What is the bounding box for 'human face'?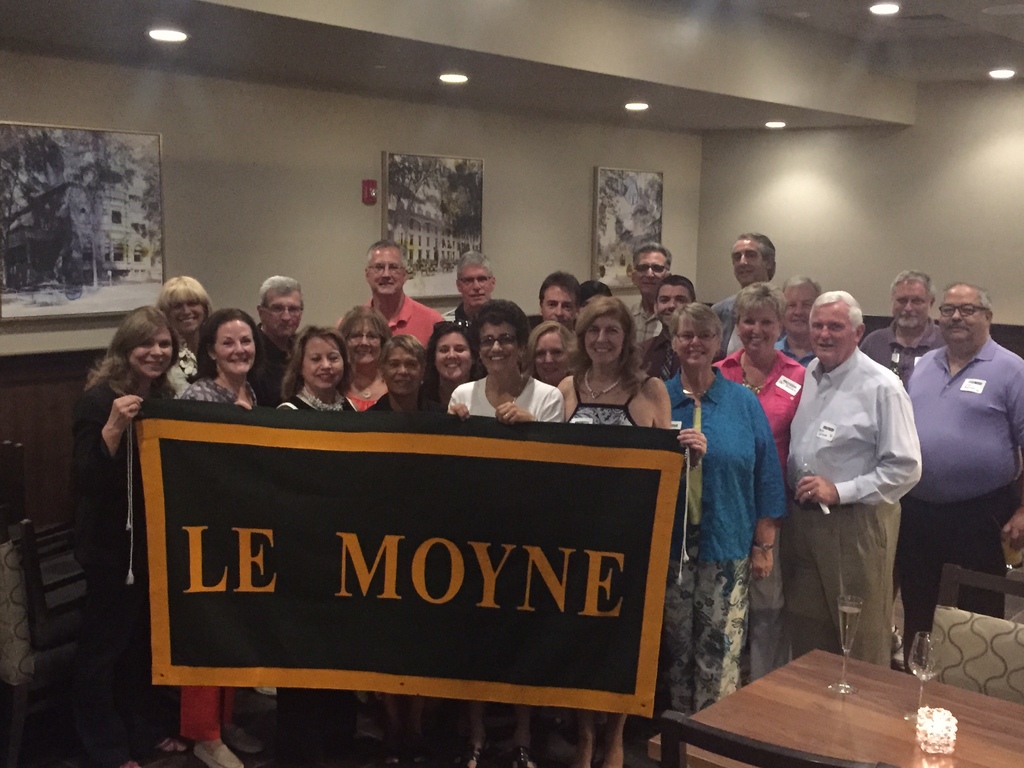
Rect(129, 327, 176, 380).
